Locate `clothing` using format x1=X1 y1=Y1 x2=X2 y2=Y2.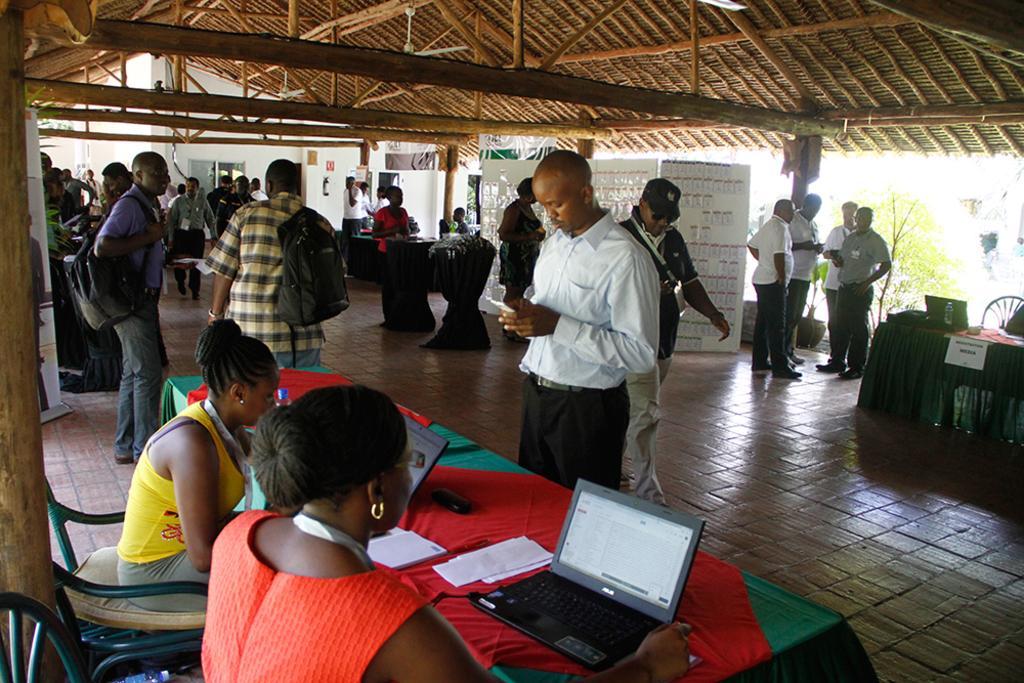
x1=89 y1=189 x2=169 y2=455.
